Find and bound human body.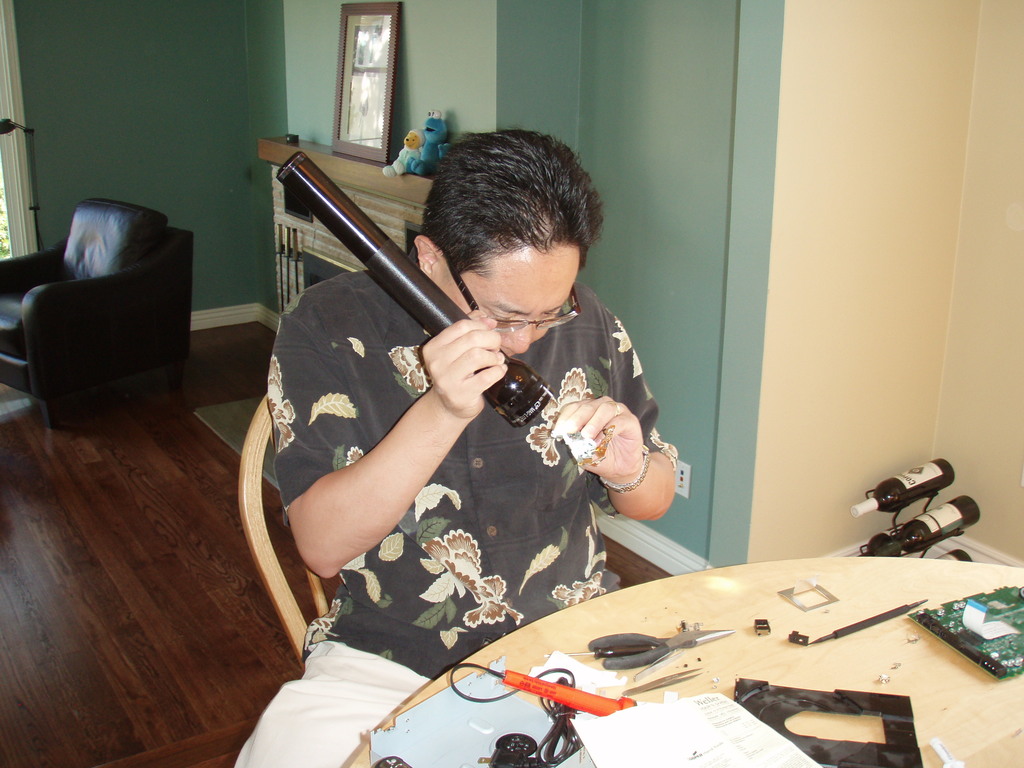
Bound: region(218, 86, 749, 767).
